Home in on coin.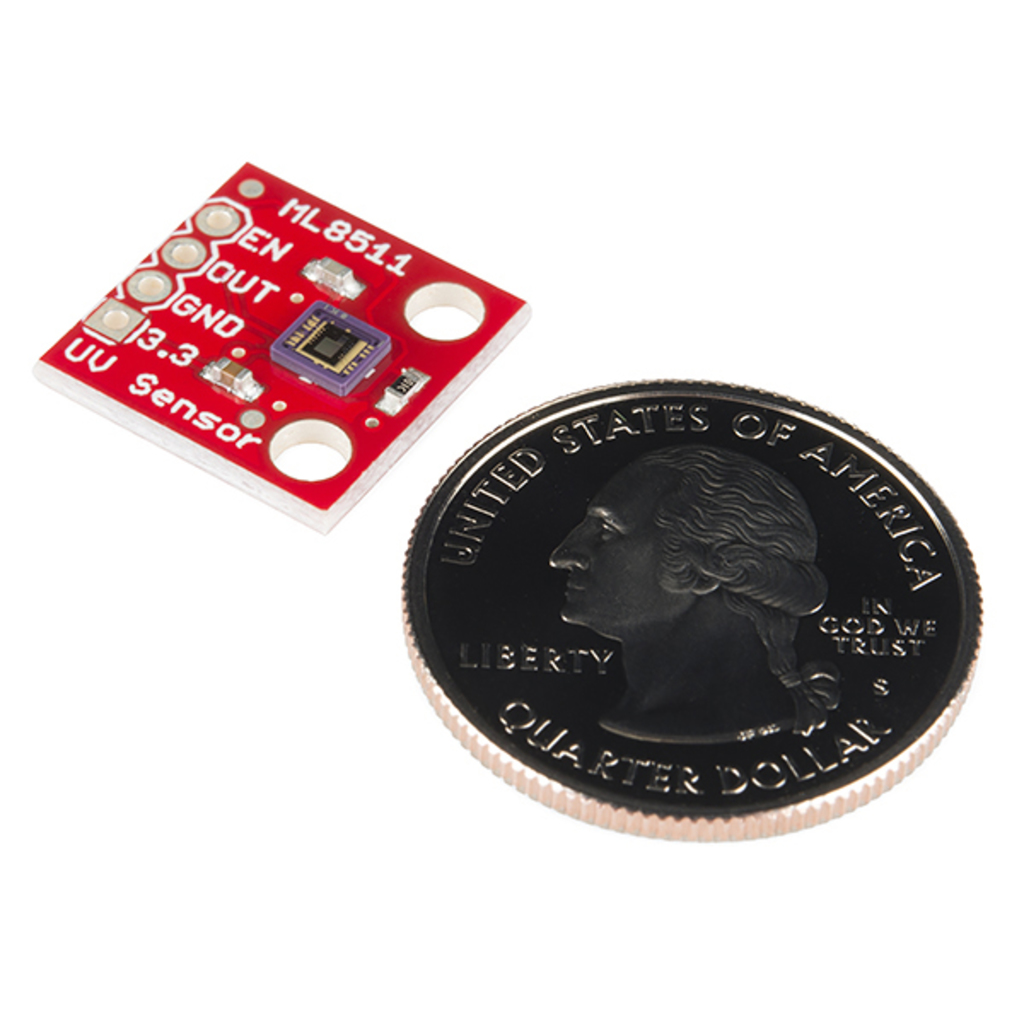
Homed in at {"x1": 394, "y1": 370, "x2": 985, "y2": 840}.
